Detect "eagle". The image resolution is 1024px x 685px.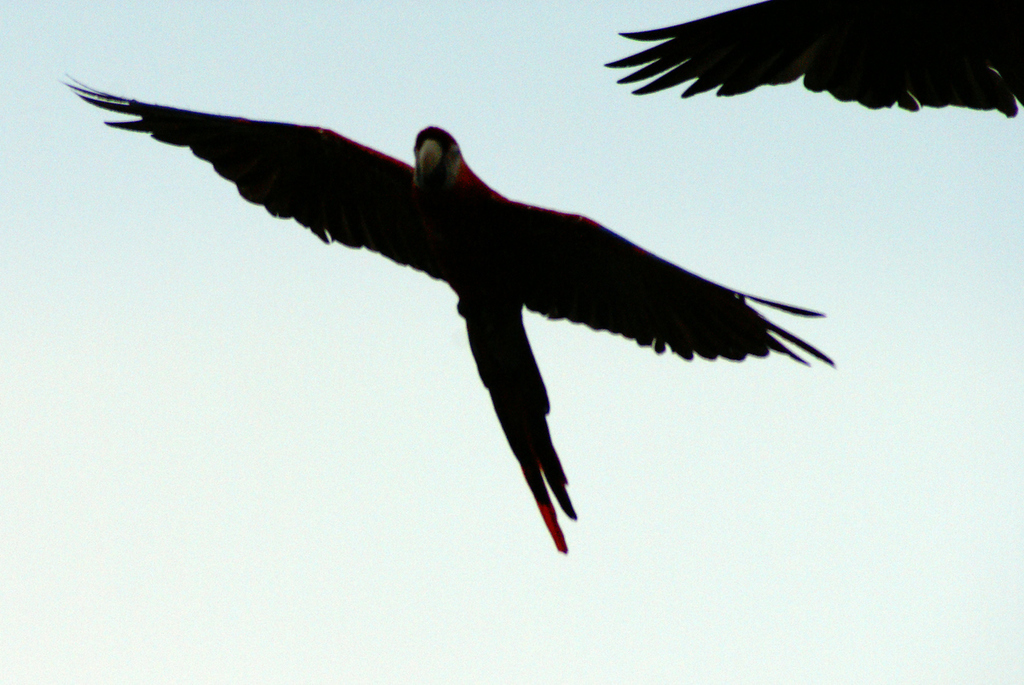
left=600, top=0, right=1023, bottom=123.
